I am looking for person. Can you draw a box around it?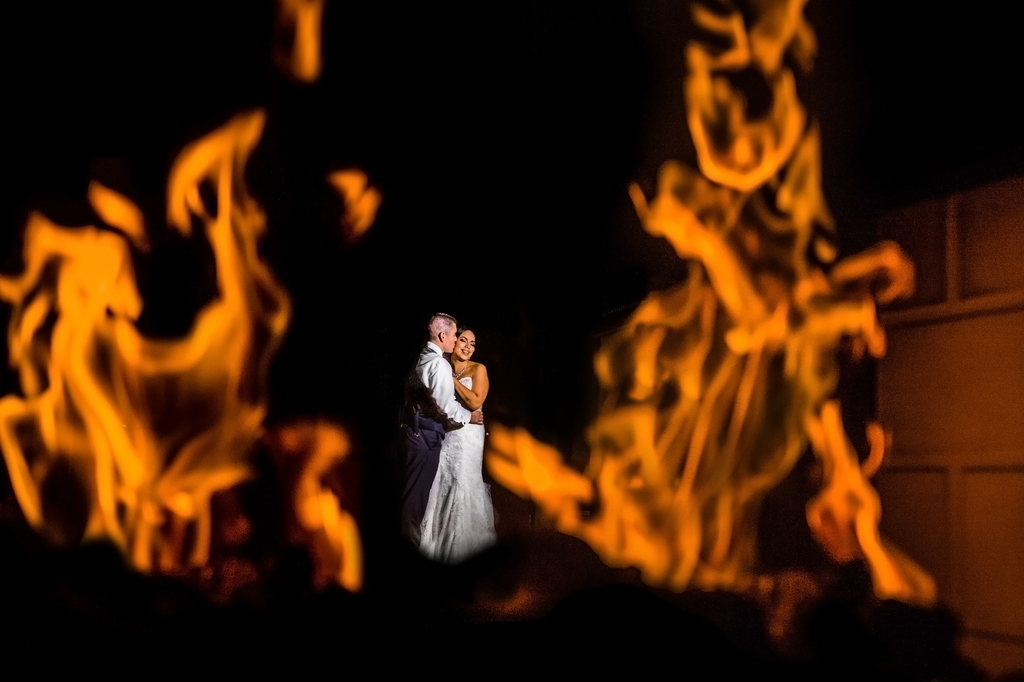
Sure, the bounding box is 417/323/496/562.
